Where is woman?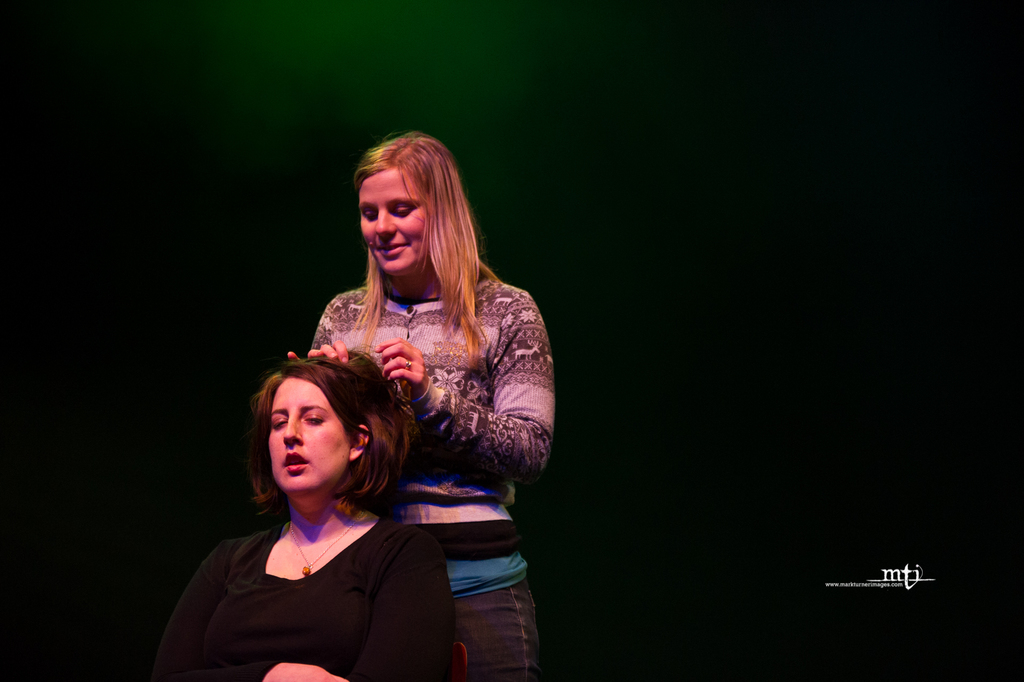
286,127,556,681.
